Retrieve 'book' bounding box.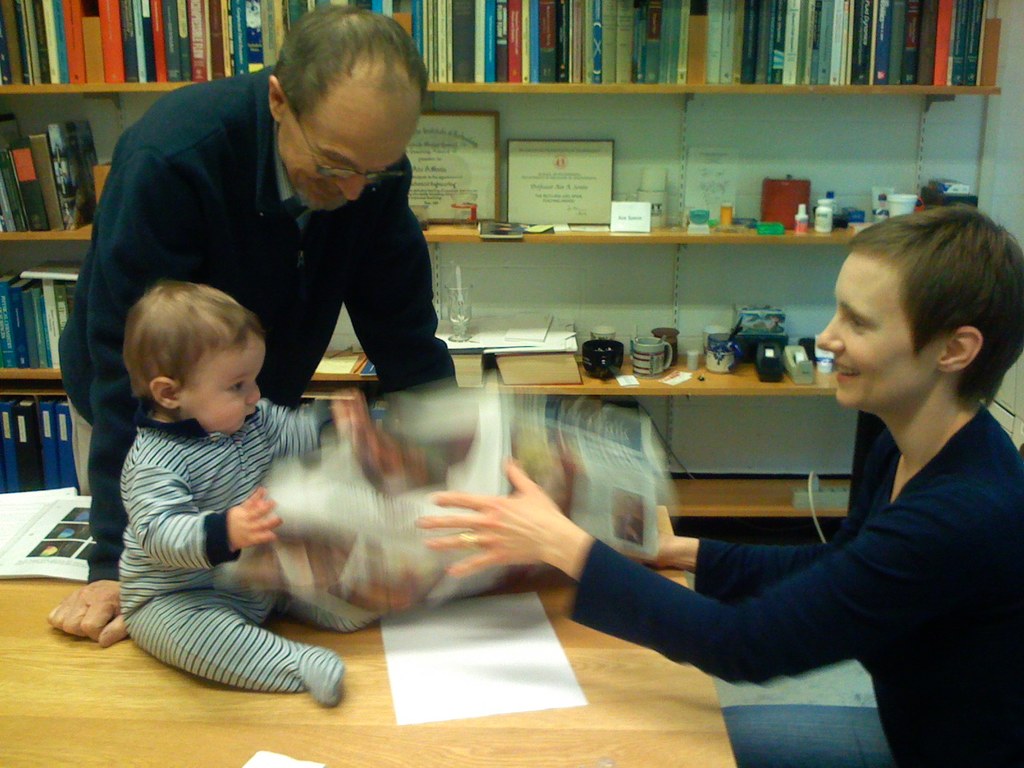
Bounding box: (492,351,588,387).
